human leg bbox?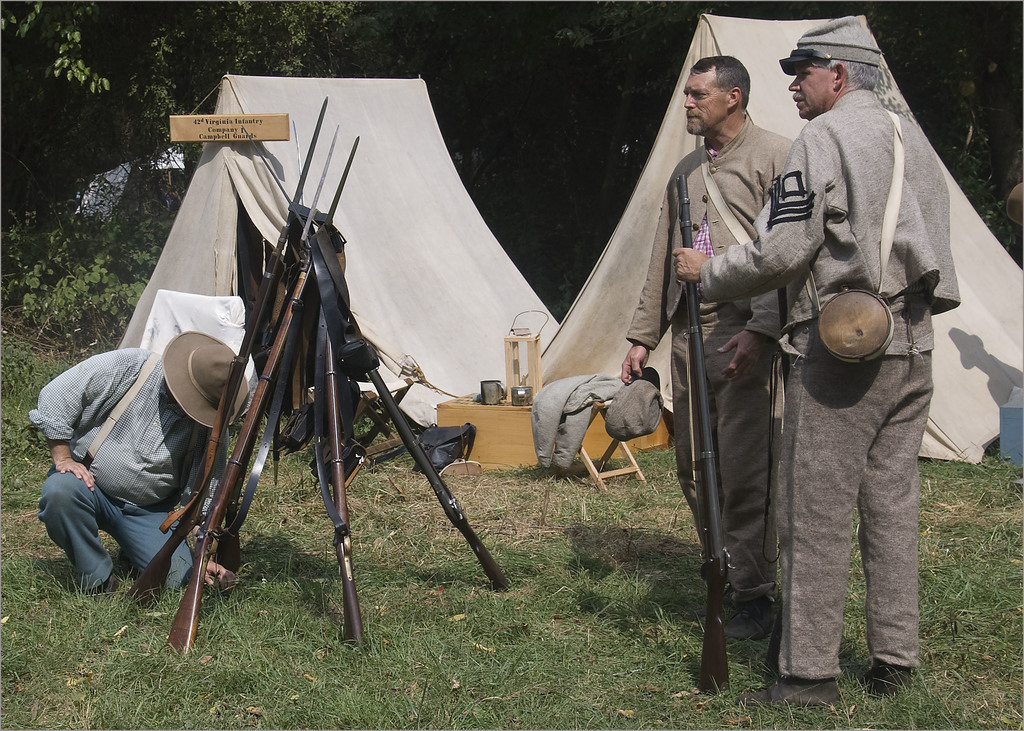
(741,356,908,704)
